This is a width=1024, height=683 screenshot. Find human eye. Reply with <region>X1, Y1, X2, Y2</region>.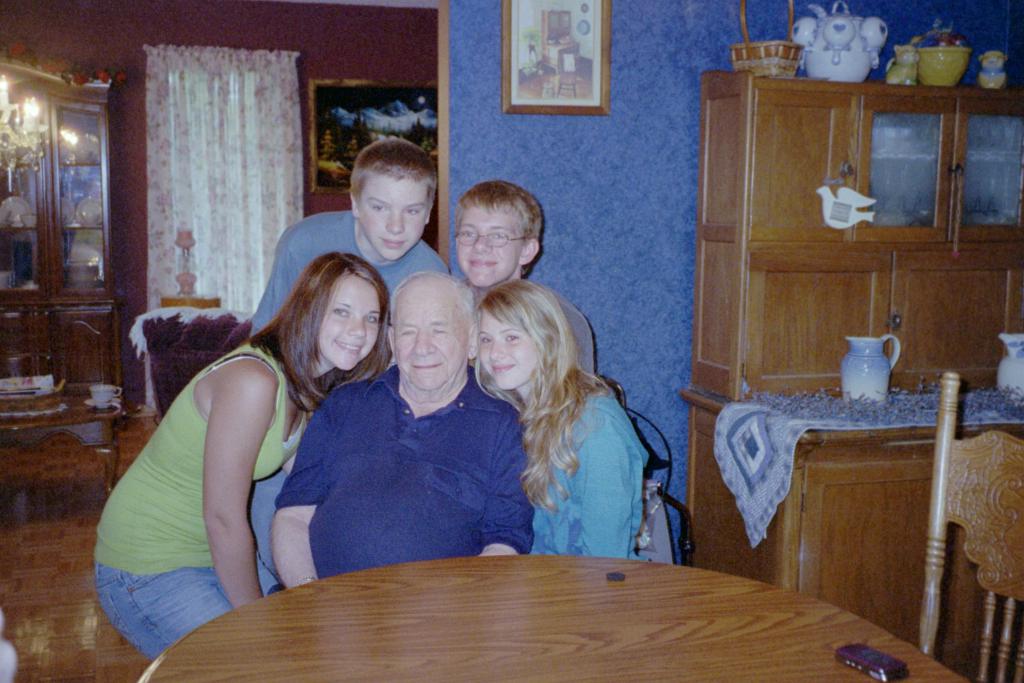
<region>371, 204, 388, 215</region>.
